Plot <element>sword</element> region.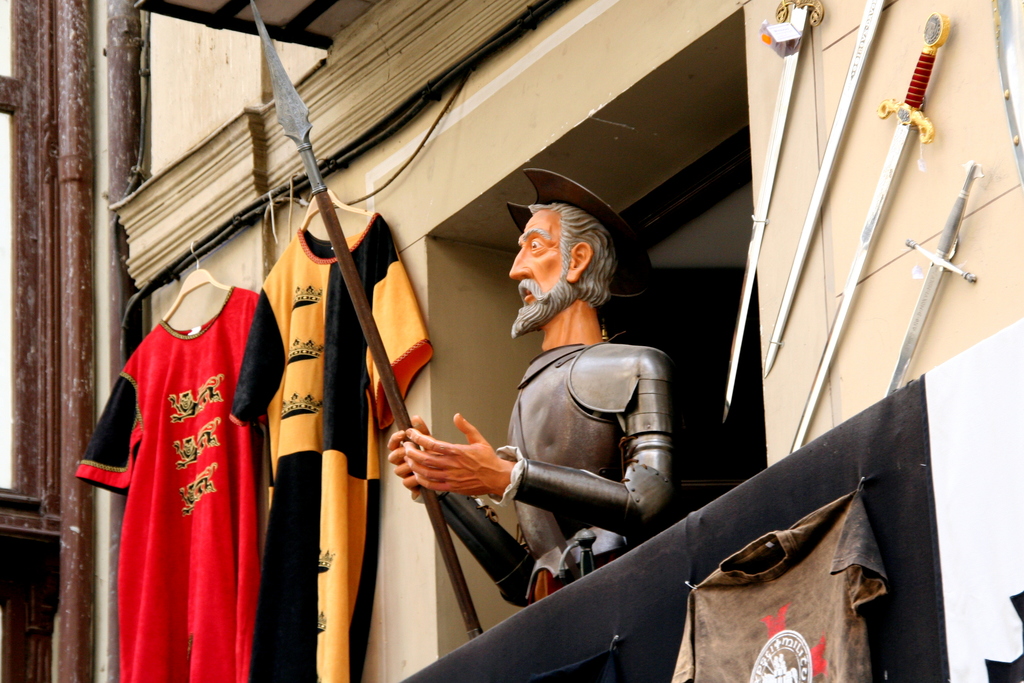
Plotted at select_region(721, 0, 824, 425).
